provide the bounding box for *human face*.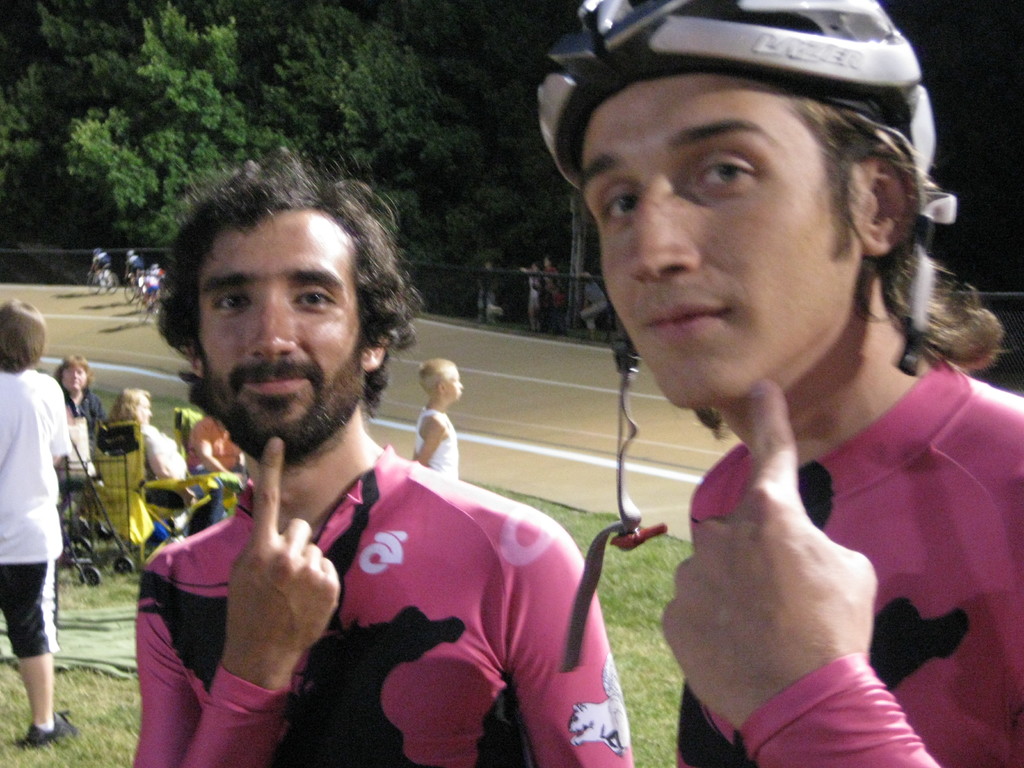
<bbox>62, 360, 86, 392</bbox>.
